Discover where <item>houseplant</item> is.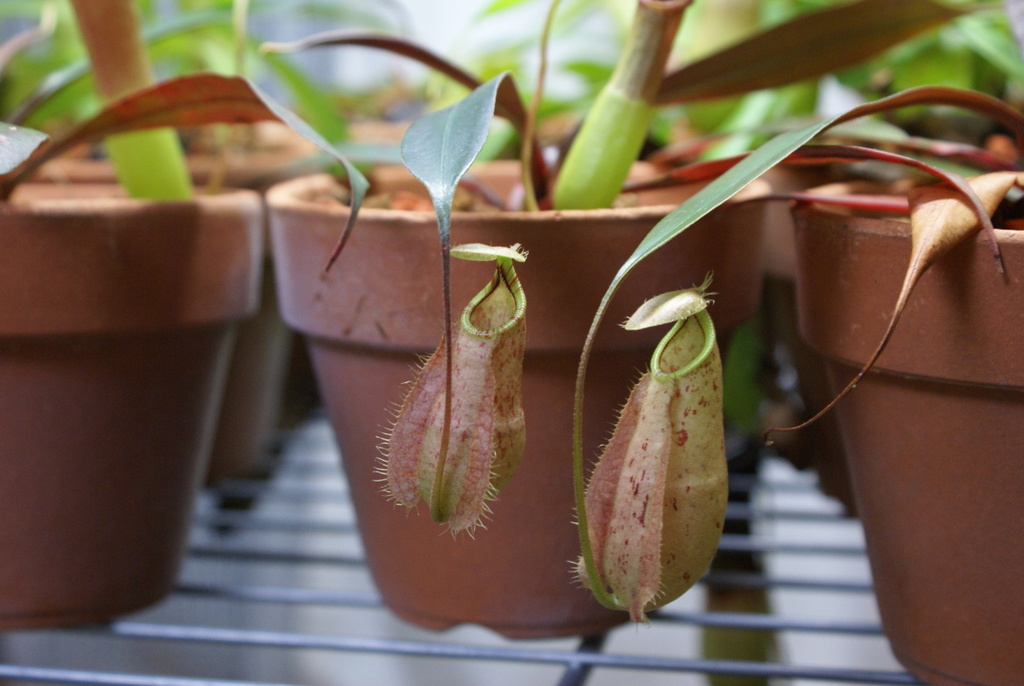
Discovered at <bbox>564, 88, 1023, 680</bbox>.
